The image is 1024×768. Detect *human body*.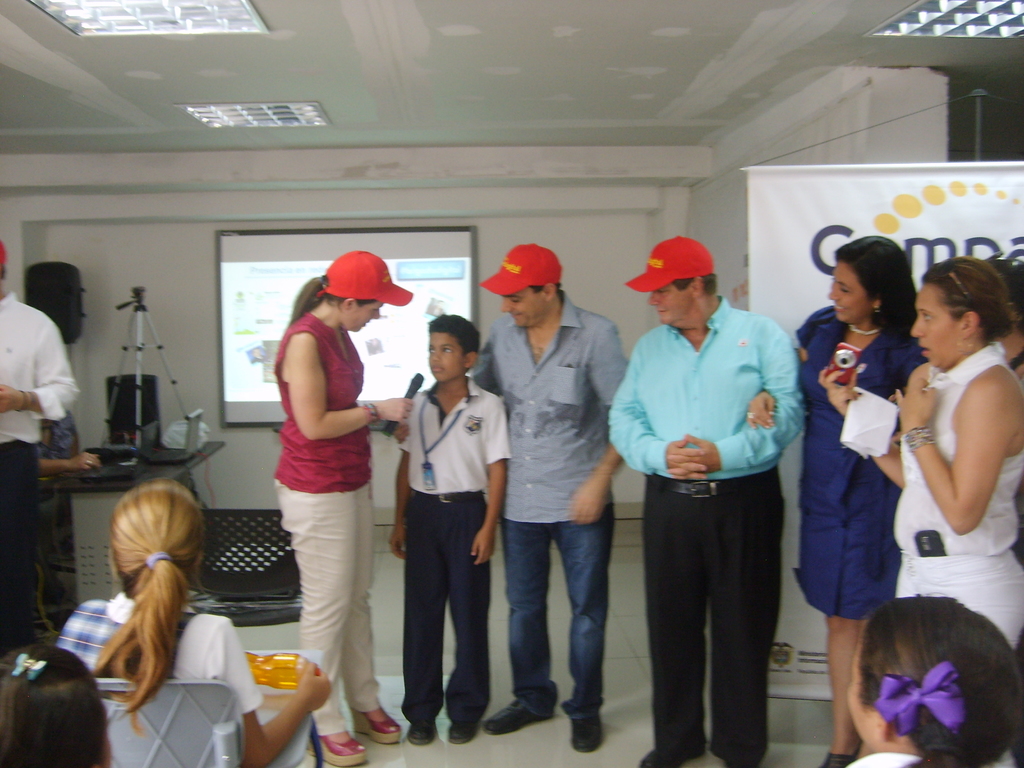
Detection: bbox=[35, 416, 102, 481].
